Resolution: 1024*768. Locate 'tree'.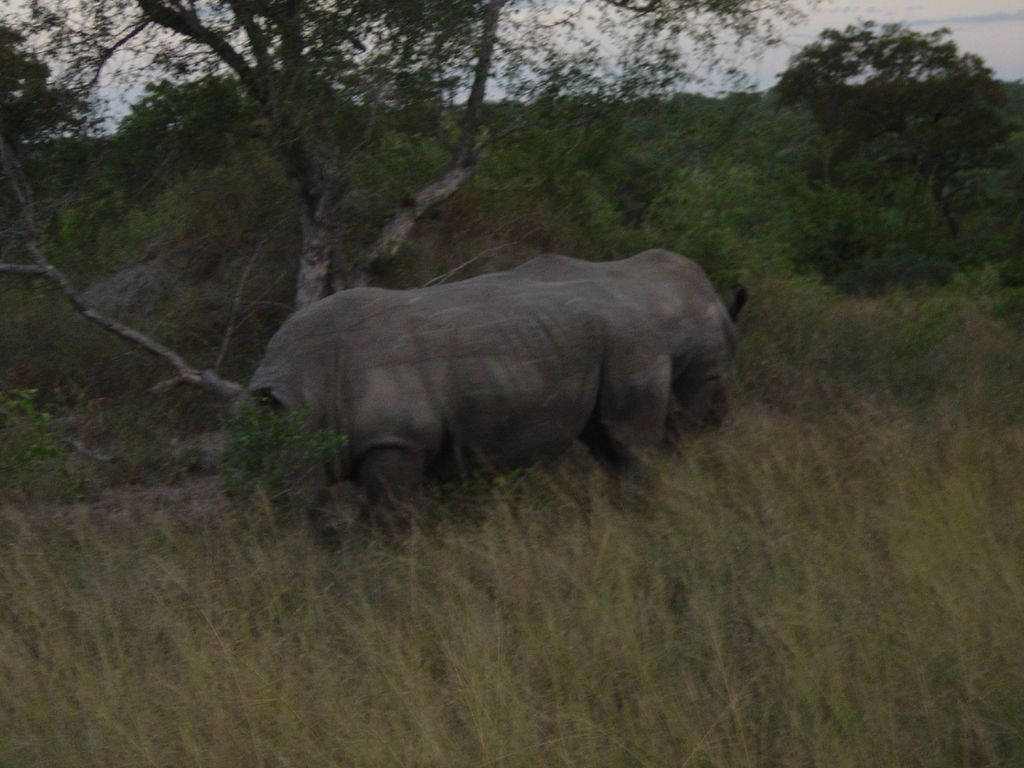
locate(113, 70, 260, 213).
